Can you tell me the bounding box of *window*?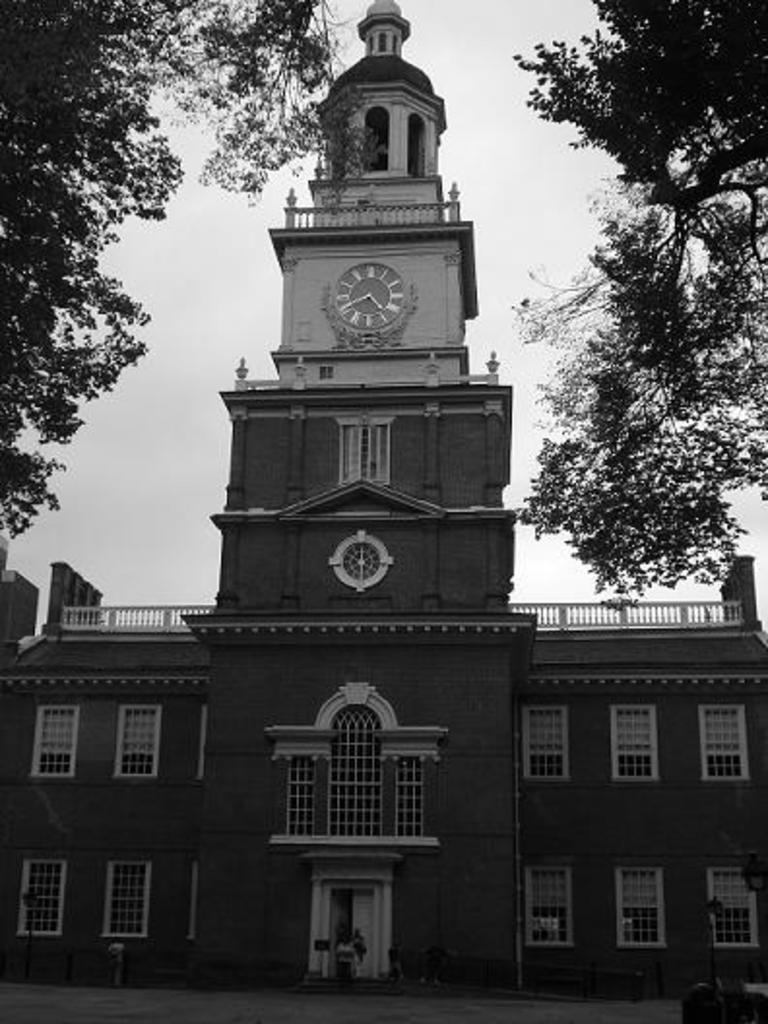
(x1=114, y1=861, x2=147, y2=931).
